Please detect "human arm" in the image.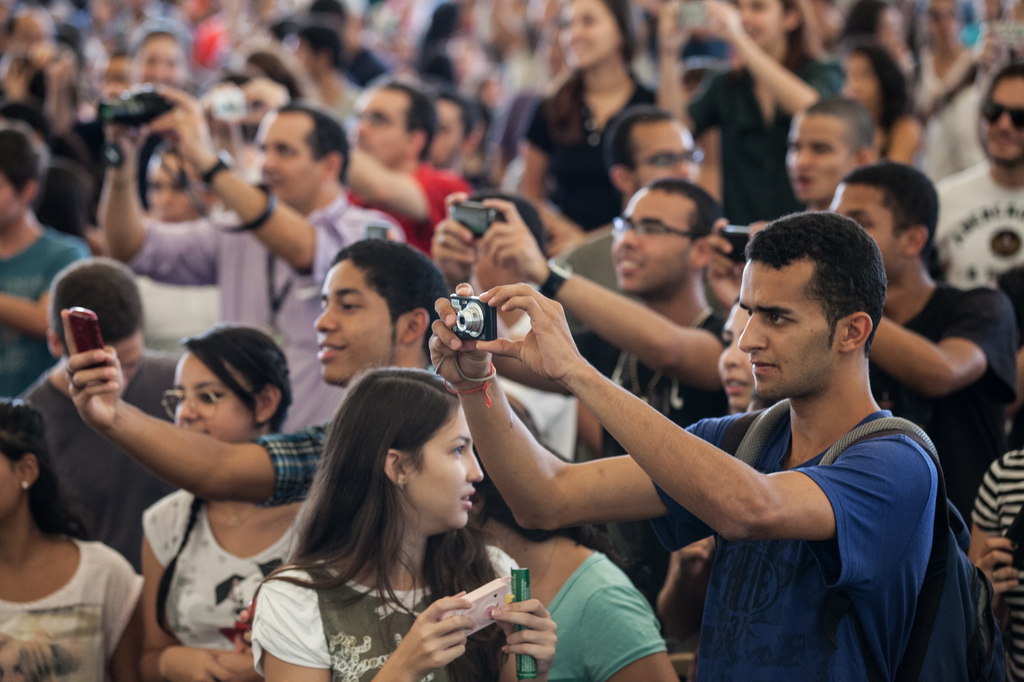
pyautogui.locateOnScreen(879, 113, 927, 171).
